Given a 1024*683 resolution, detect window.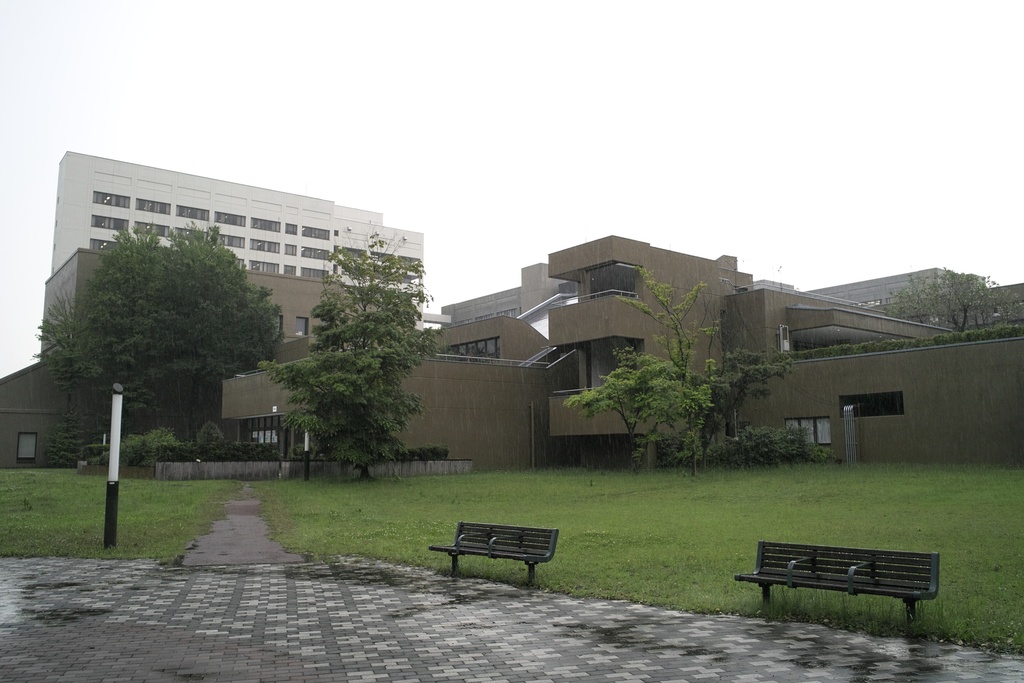
x1=131, y1=195, x2=170, y2=217.
